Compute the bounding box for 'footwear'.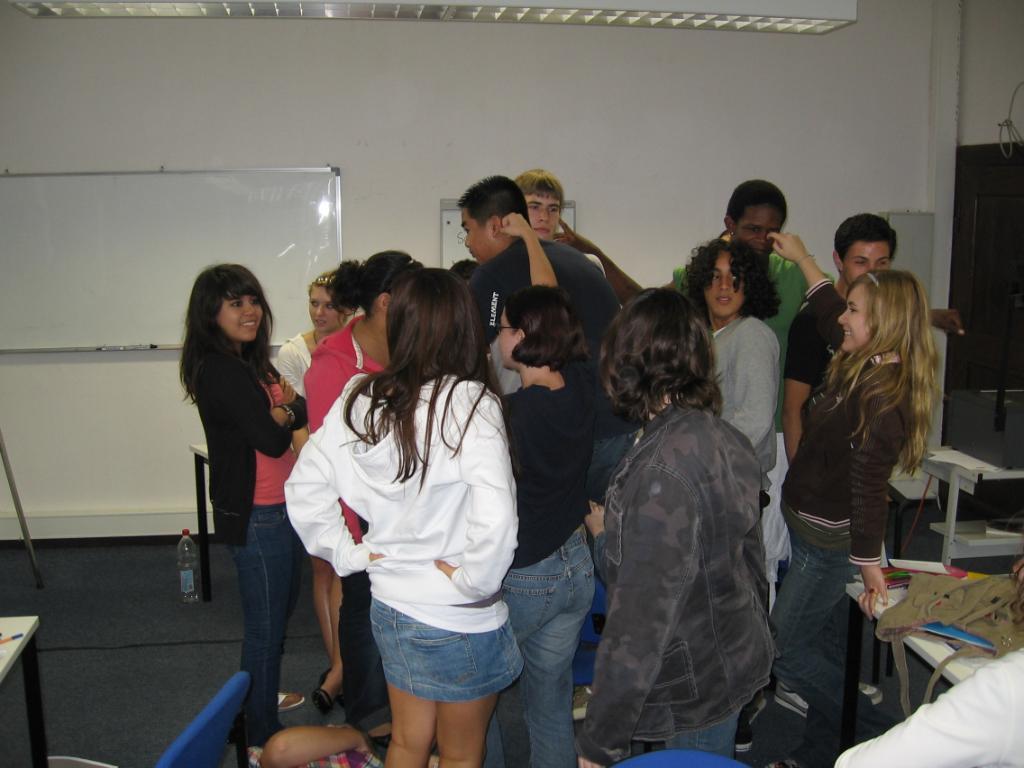
crop(570, 679, 594, 719).
